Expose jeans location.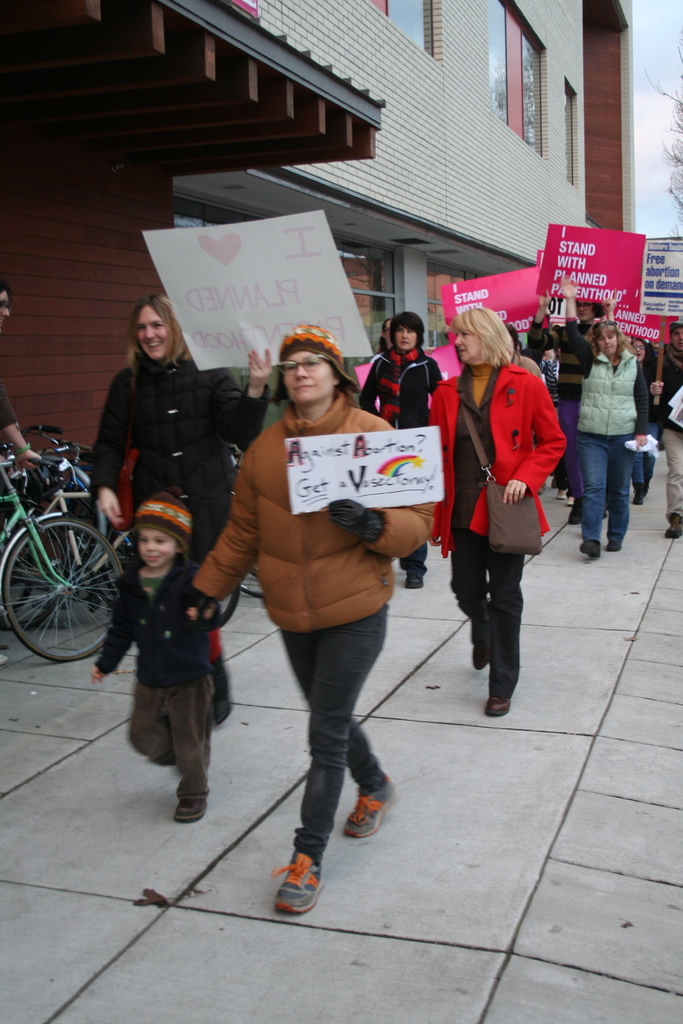
Exposed at 661, 430, 680, 519.
